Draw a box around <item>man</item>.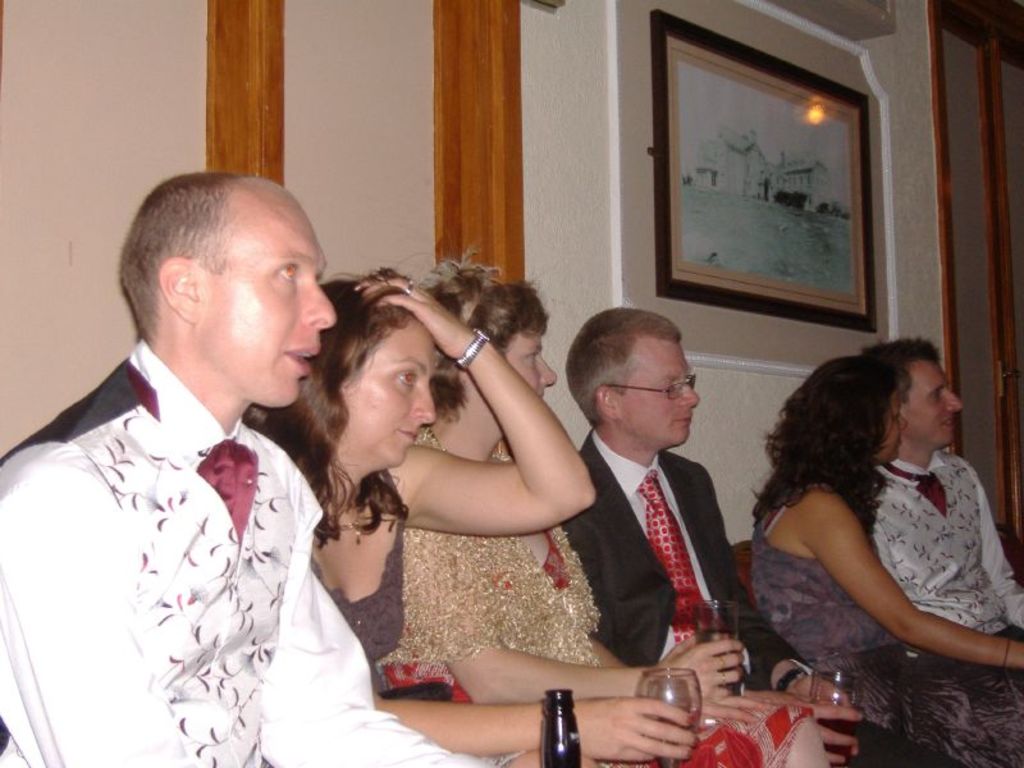
[0,168,512,767].
